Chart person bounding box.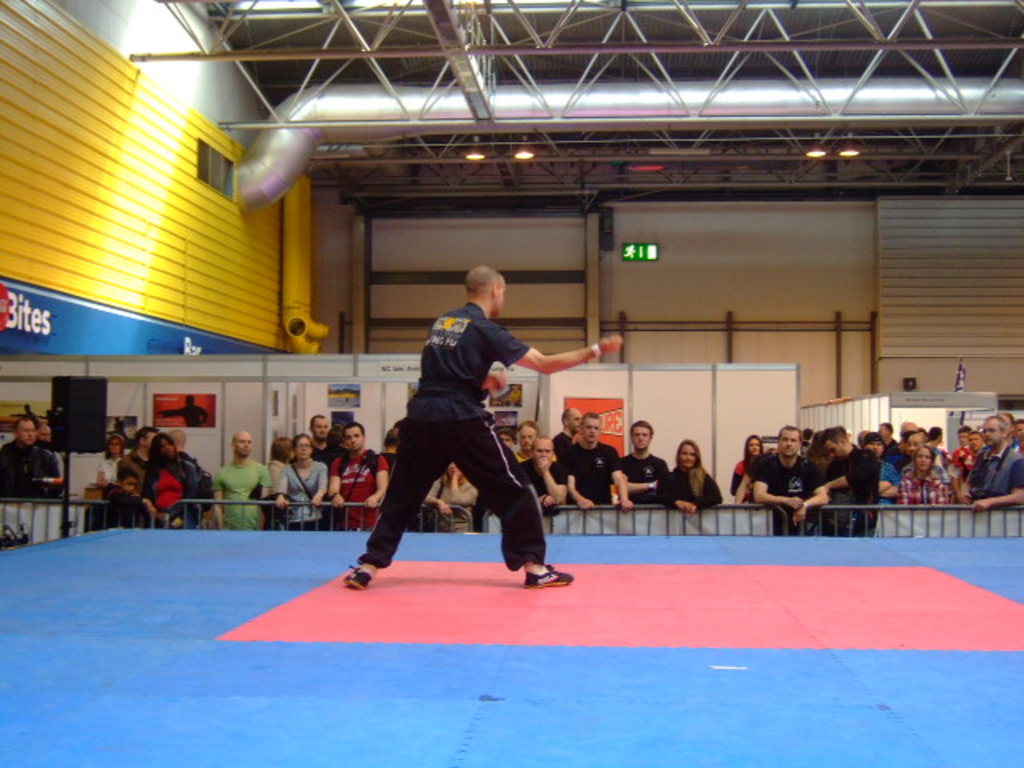
Charted: bbox=[334, 432, 389, 526].
